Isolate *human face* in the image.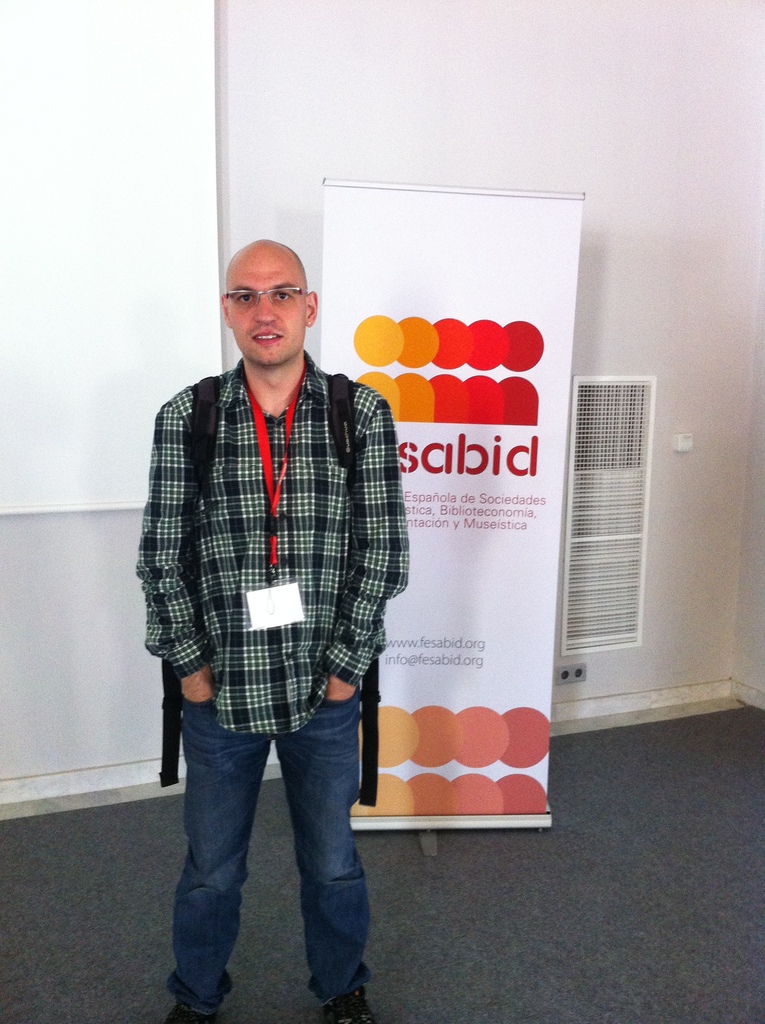
Isolated region: locate(223, 243, 305, 369).
